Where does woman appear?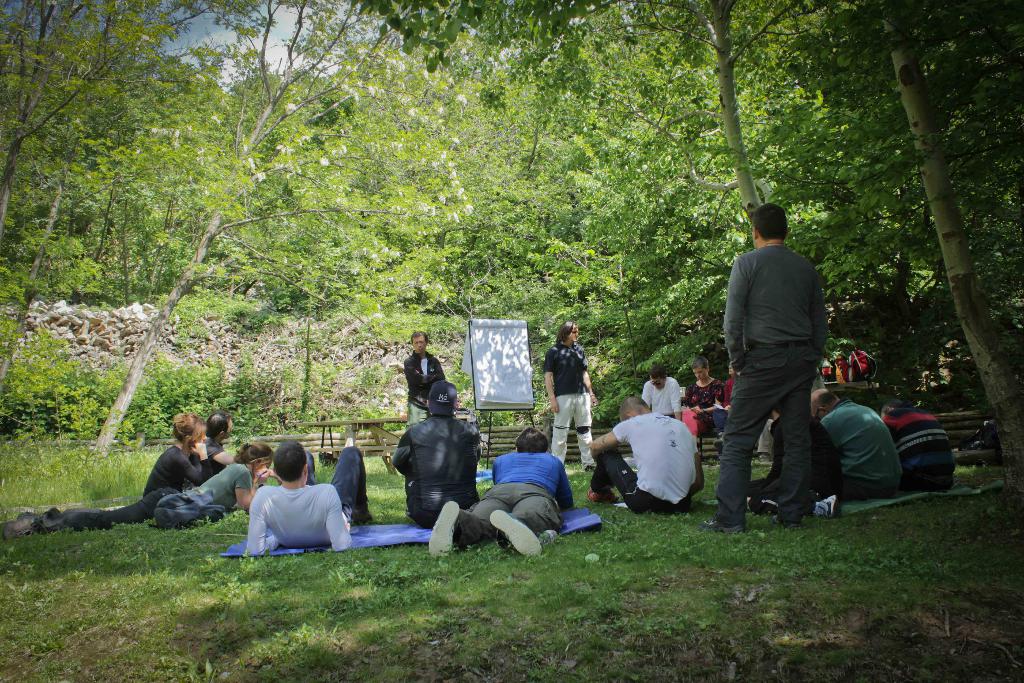
Appears at [left=684, top=357, right=726, bottom=433].
